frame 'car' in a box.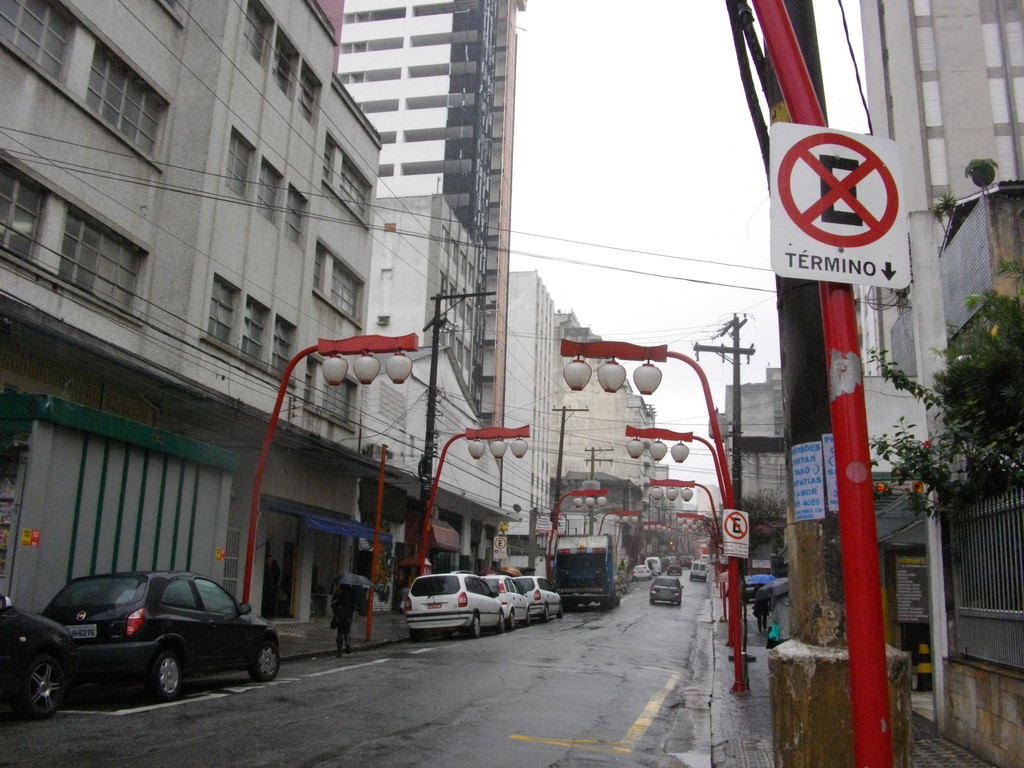
404, 569, 500, 639.
